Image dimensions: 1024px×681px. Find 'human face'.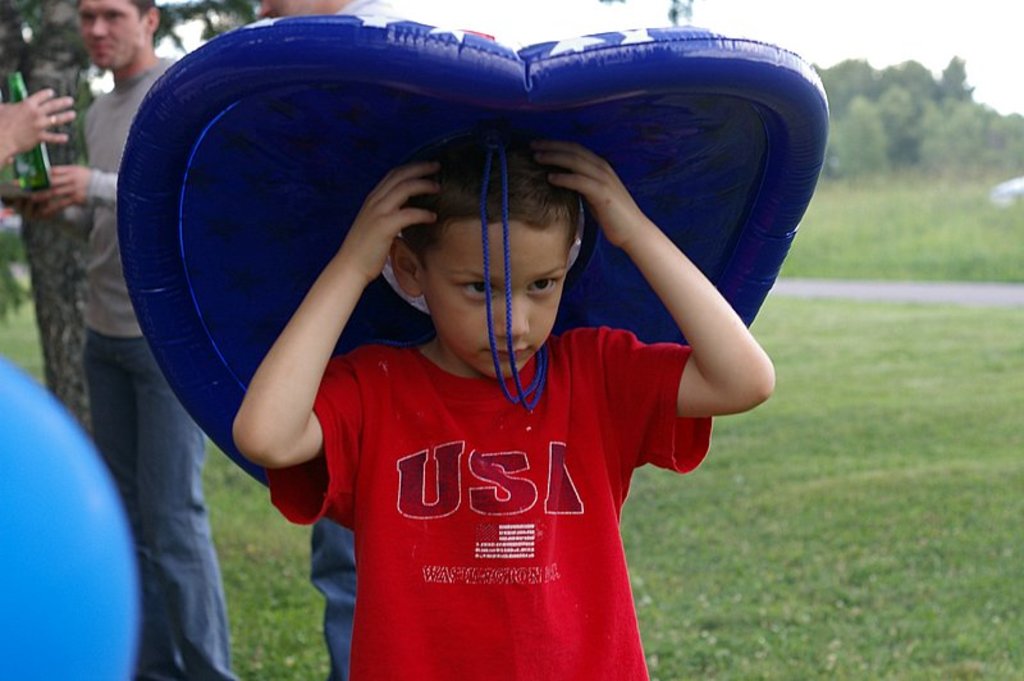
BBox(259, 0, 323, 22).
